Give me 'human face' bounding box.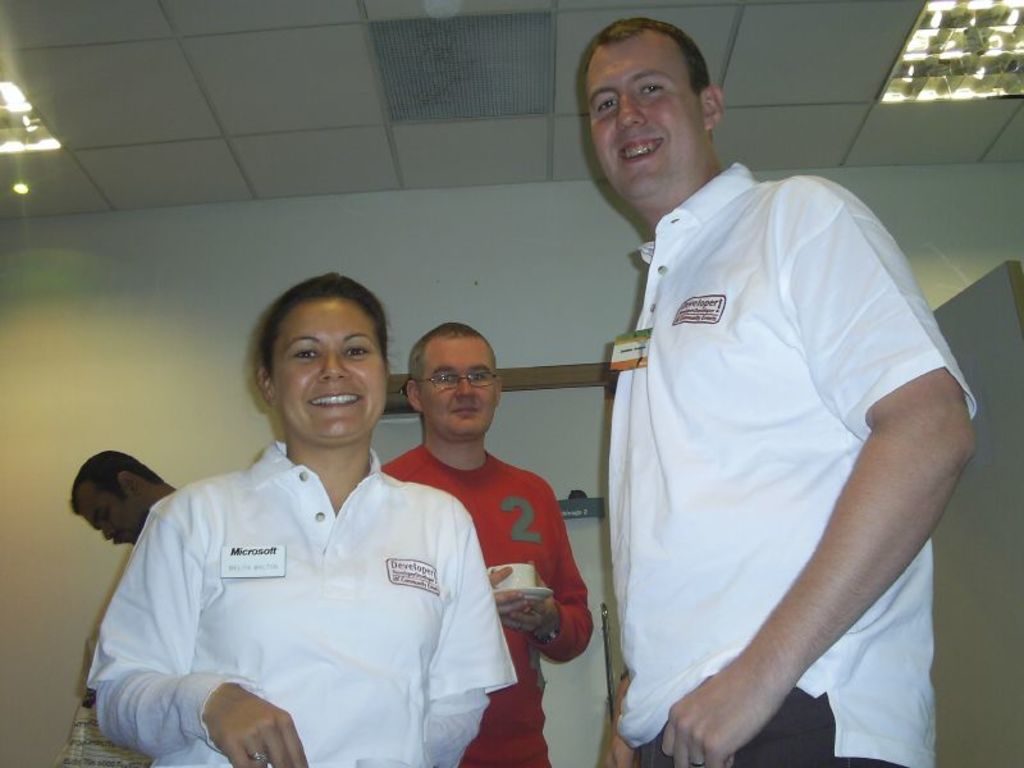
419 334 495 444.
